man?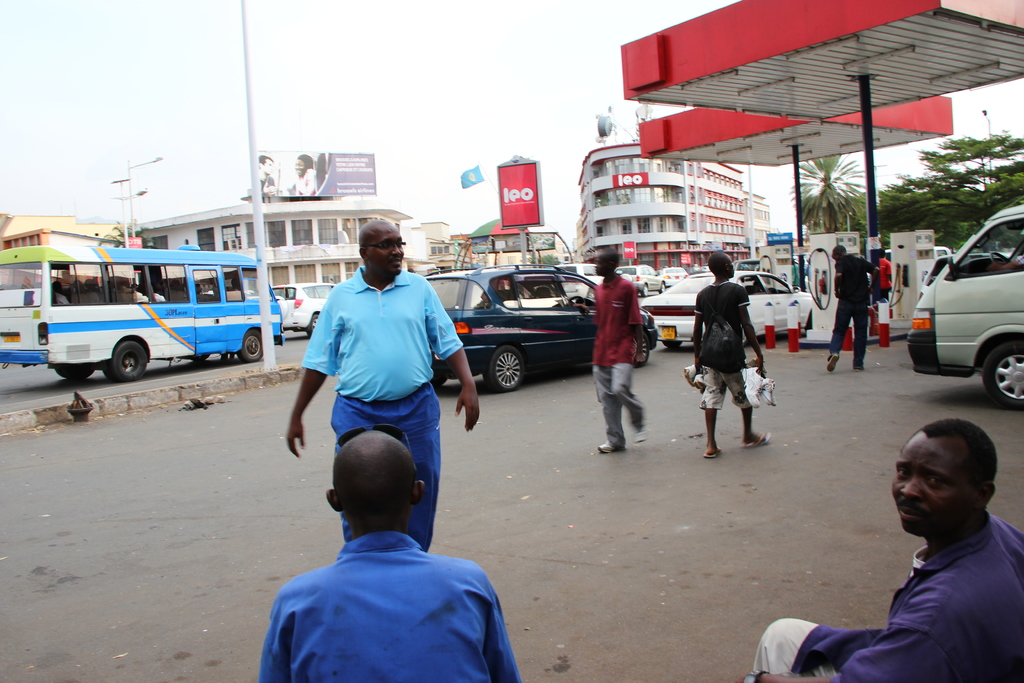
Rect(694, 252, 767, 459)
